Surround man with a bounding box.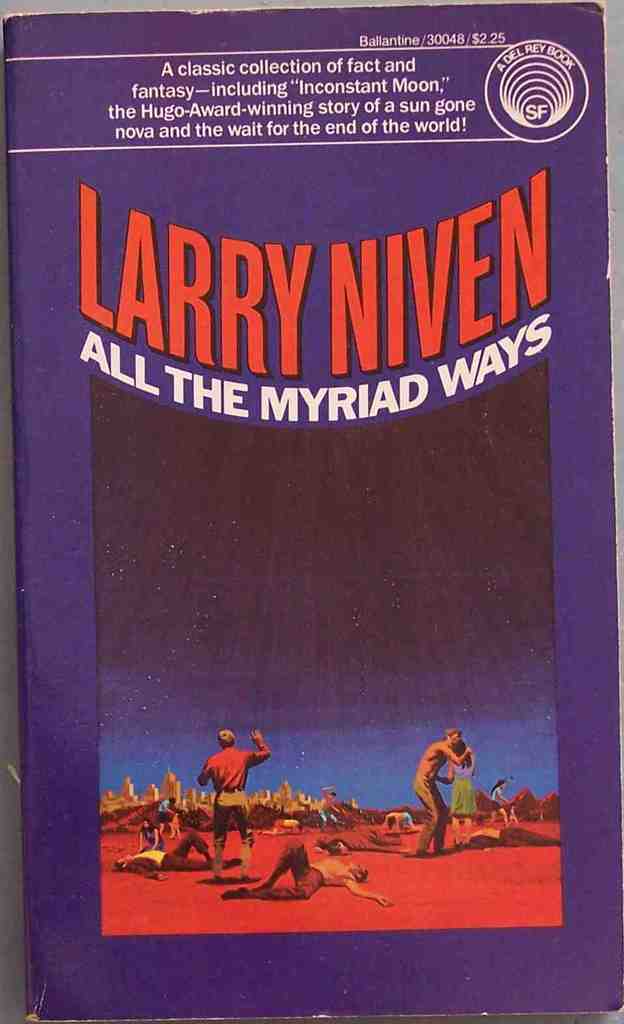
box=[413, 730, 472, 863].
